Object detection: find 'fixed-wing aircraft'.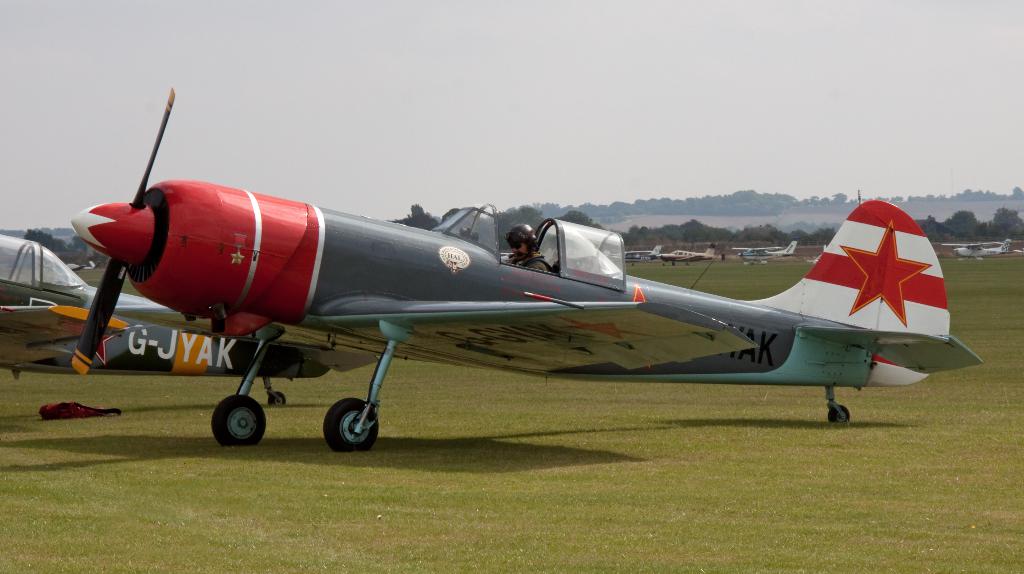
<box>612,246,657,268</box>.
